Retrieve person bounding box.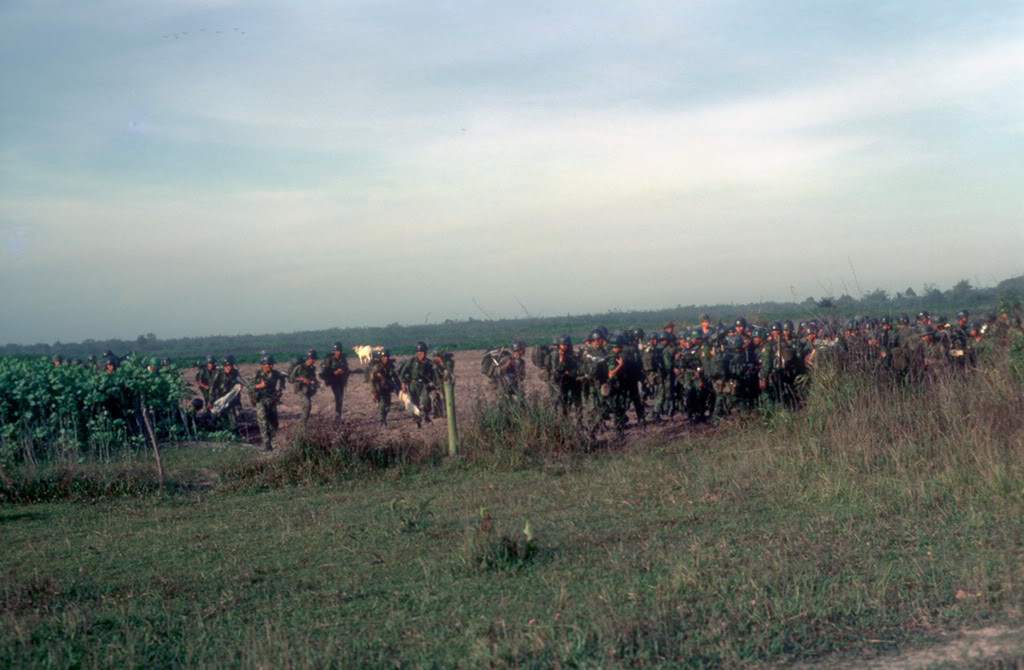
Bounding box: box(254, 349, 289, 436).
